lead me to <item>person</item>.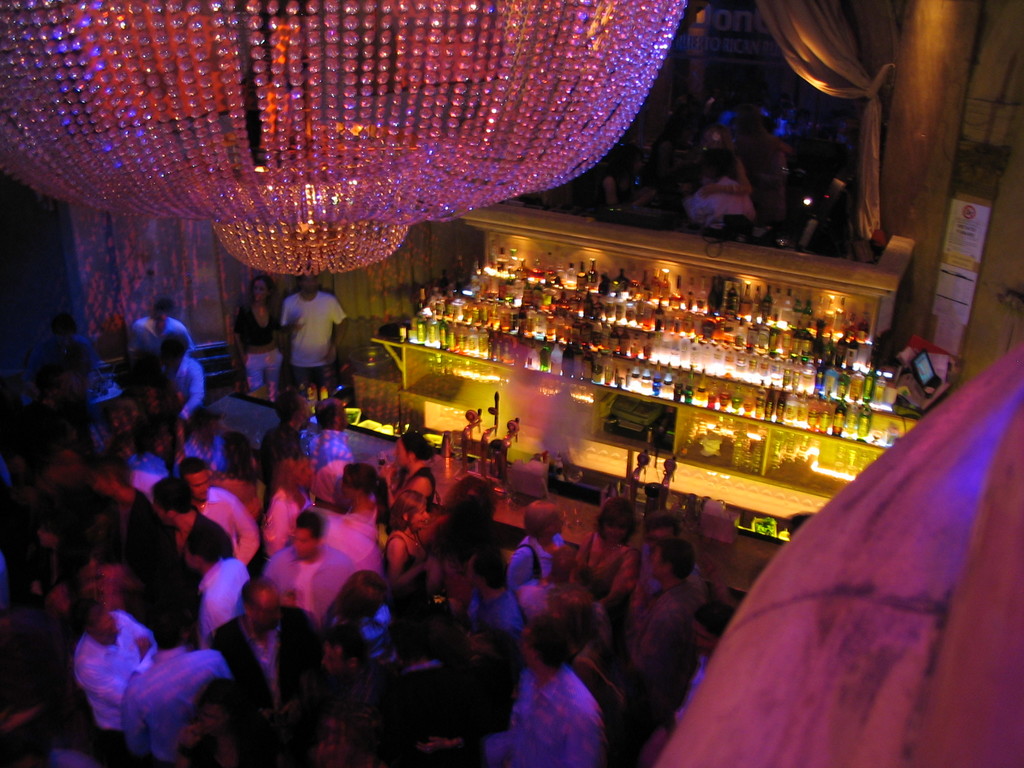
Lead to detection(126, 294, 196, 365).
